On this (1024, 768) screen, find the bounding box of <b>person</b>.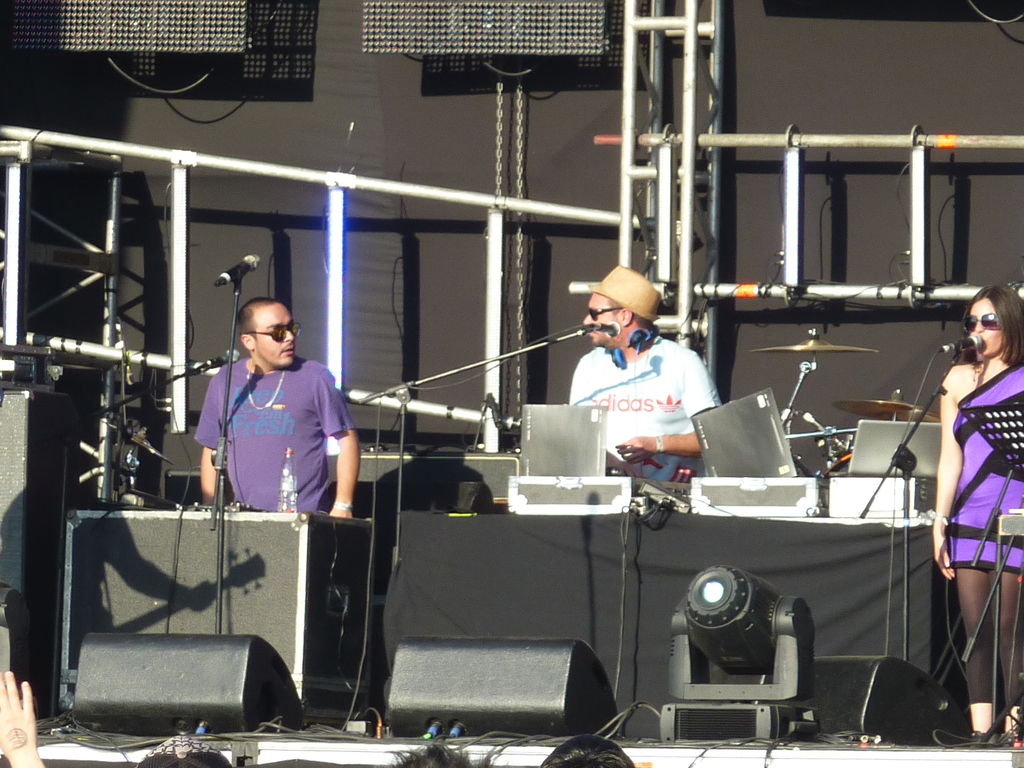
Bounding box: (x1=932, y1=282, x2=1023, y2=742).
